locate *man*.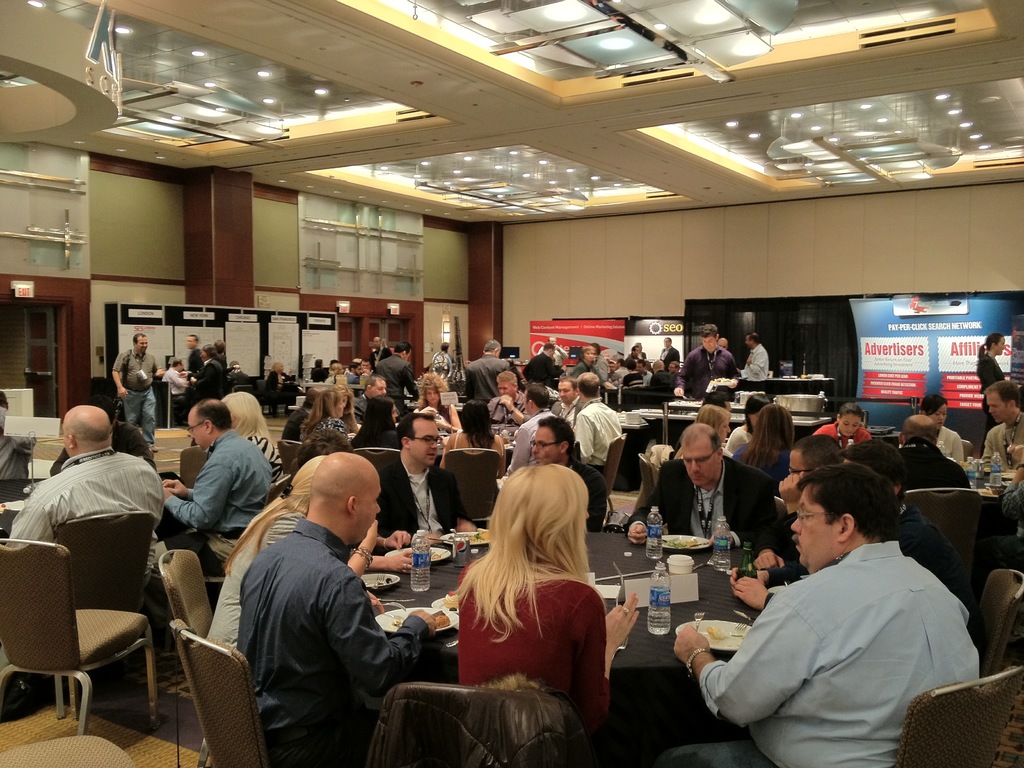
Bounding box: BBox(488, 370, 534, 428).
